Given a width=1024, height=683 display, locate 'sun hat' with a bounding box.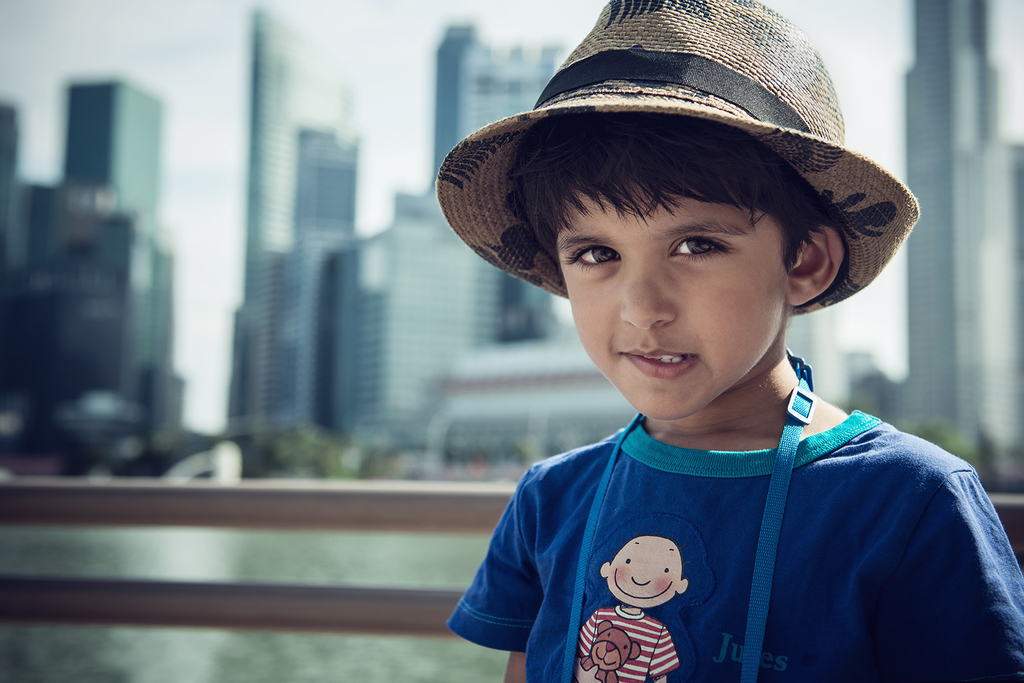
Located: left=431, top=0, right=925, bottom=323.
